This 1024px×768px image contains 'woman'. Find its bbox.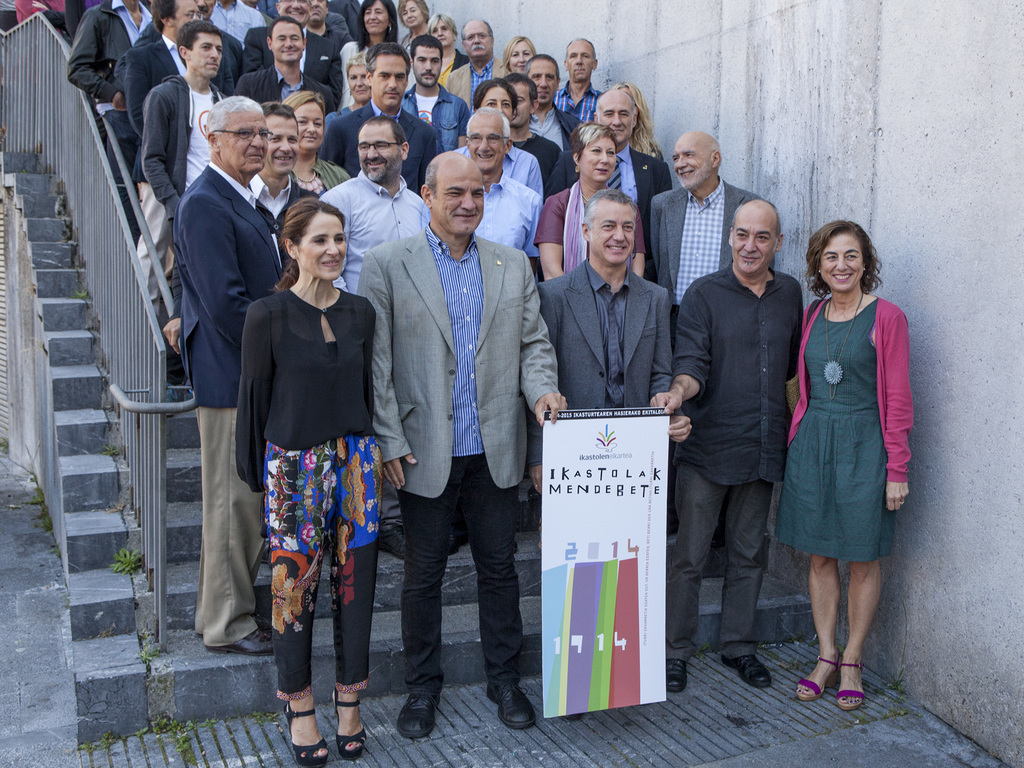
bbox=(340, 0, 402, 104).
